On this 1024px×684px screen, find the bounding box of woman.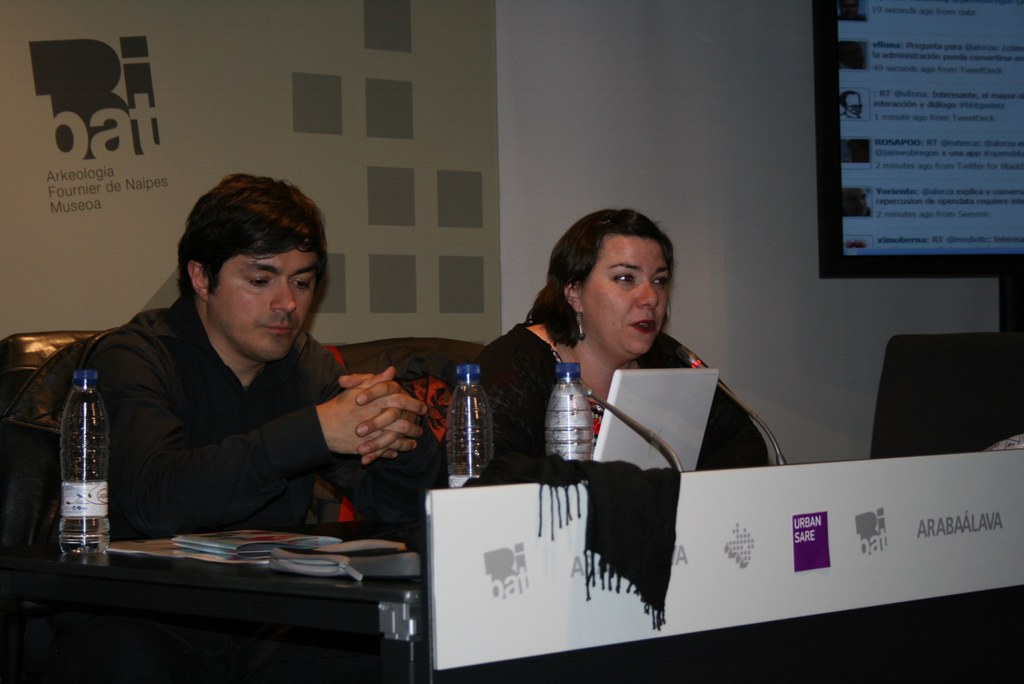
Bounding box: (422,199,784,503).
